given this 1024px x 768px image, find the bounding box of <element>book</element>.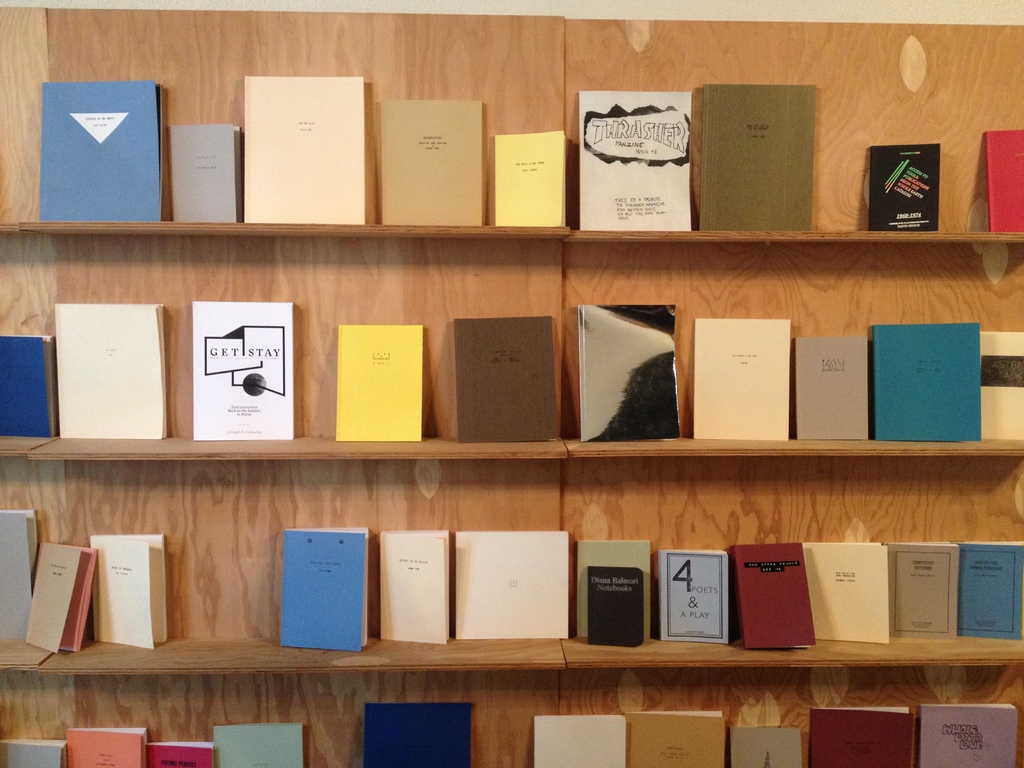
box(578, 541, 651, 641).
